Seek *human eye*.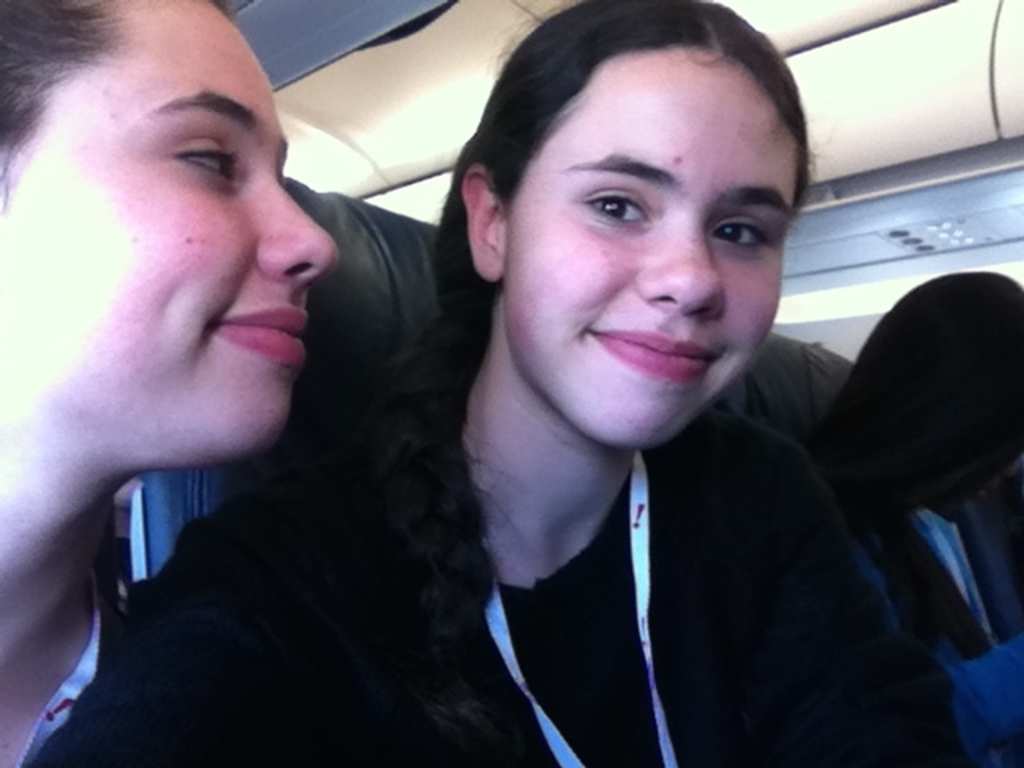
BBox(582, 187, 651, 230).
